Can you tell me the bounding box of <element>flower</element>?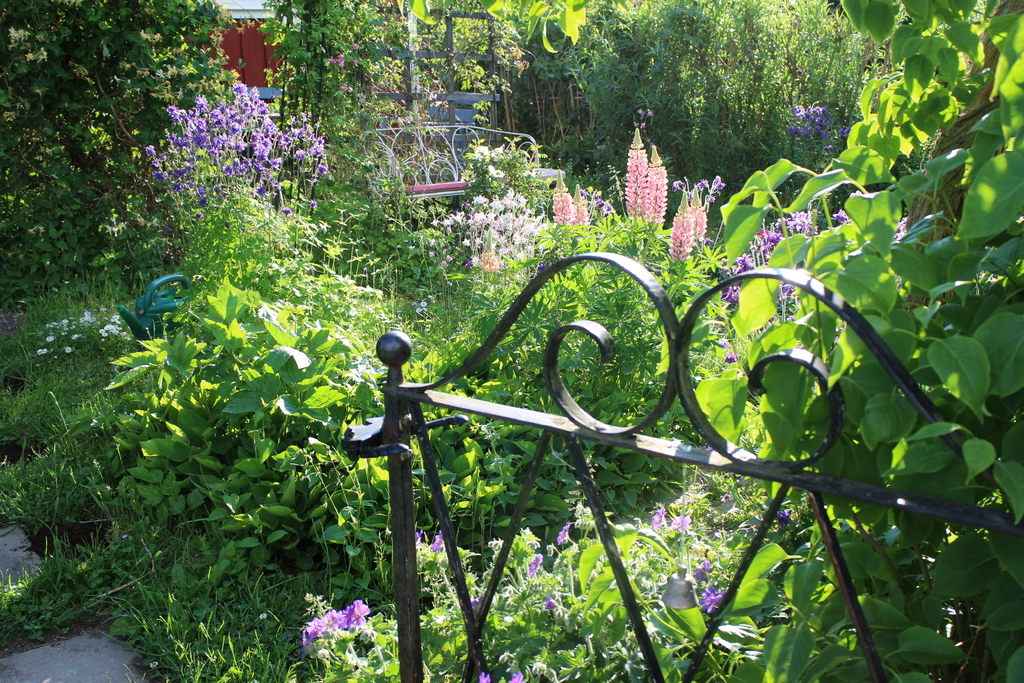
339 81 351 92.
